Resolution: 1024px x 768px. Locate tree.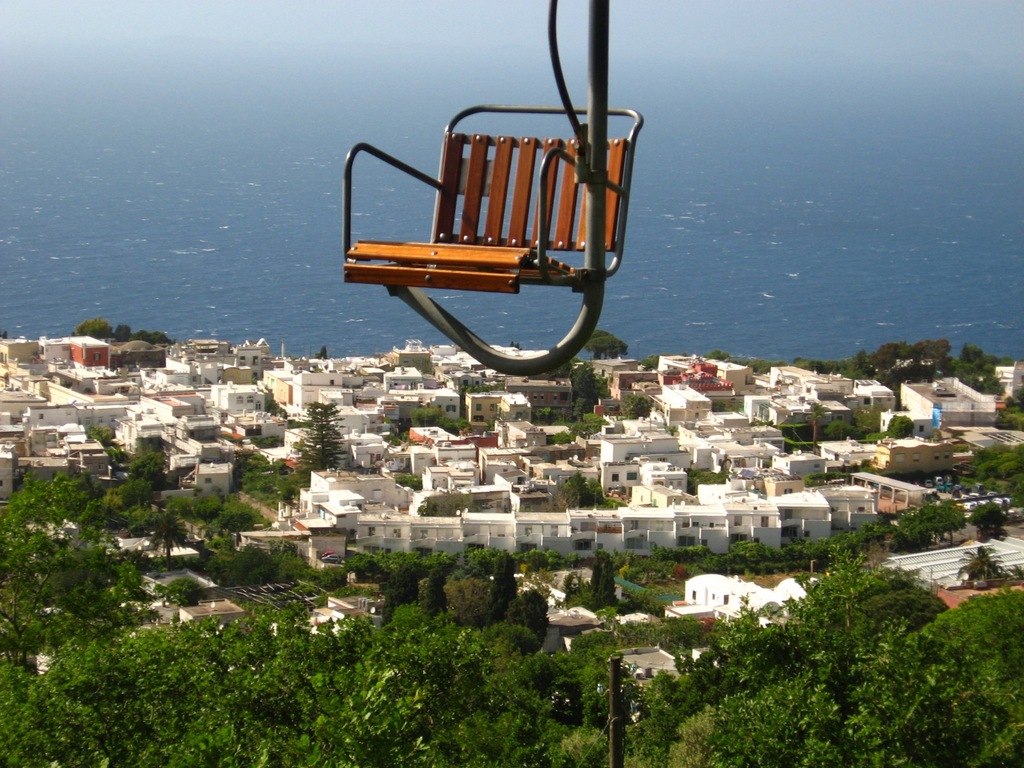
(left=164, top=490, right=214, bottom=533).
